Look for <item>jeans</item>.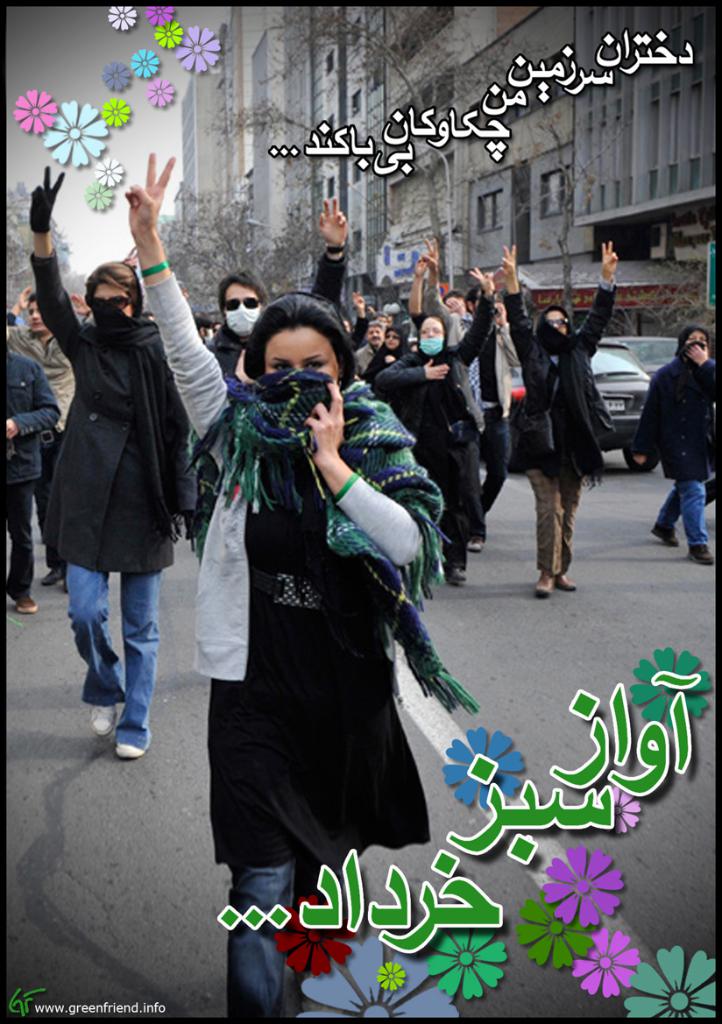
Found: region(534, 476, 591, 594).
